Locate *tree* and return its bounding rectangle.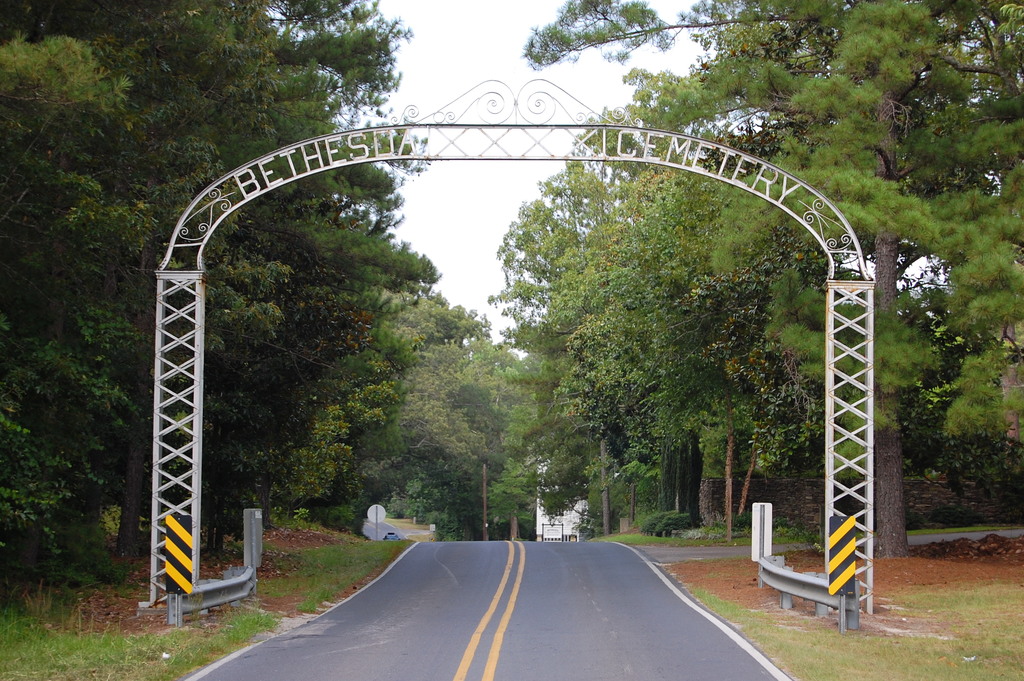
388:281:504:552.
